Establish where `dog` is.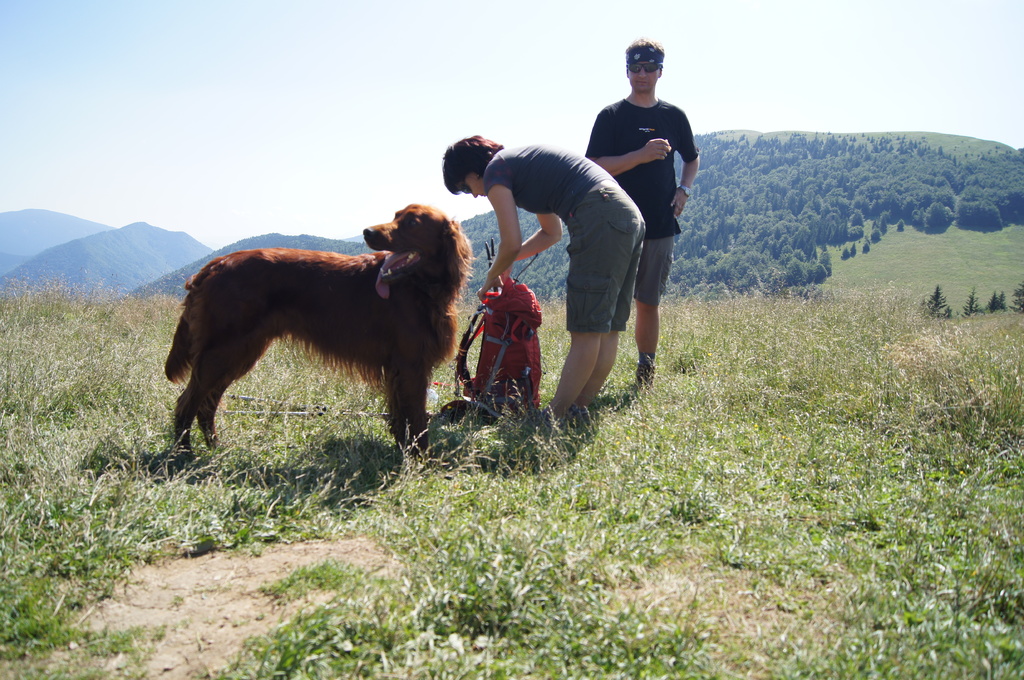
Established at x1=452 y1=276 x2=543 y2=425.
